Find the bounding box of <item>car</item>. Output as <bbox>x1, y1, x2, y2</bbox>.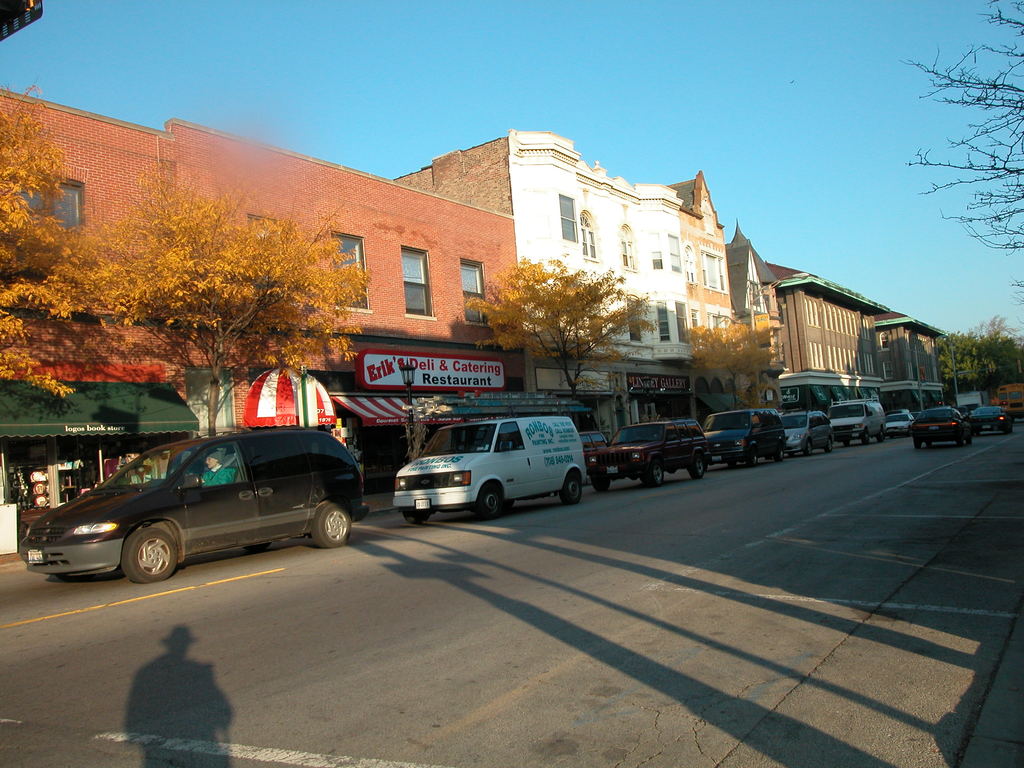
<bbox>970, 399, 1010, 431</bbox>.
